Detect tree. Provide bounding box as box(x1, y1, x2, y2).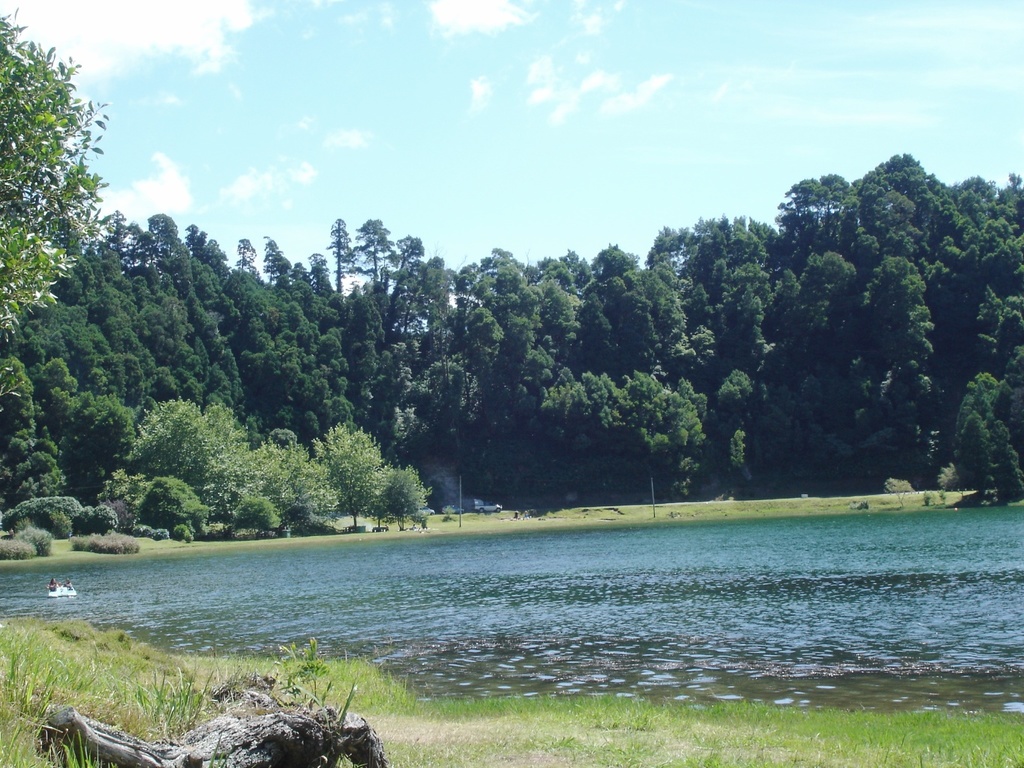
box(950, 405, 998, 493).
